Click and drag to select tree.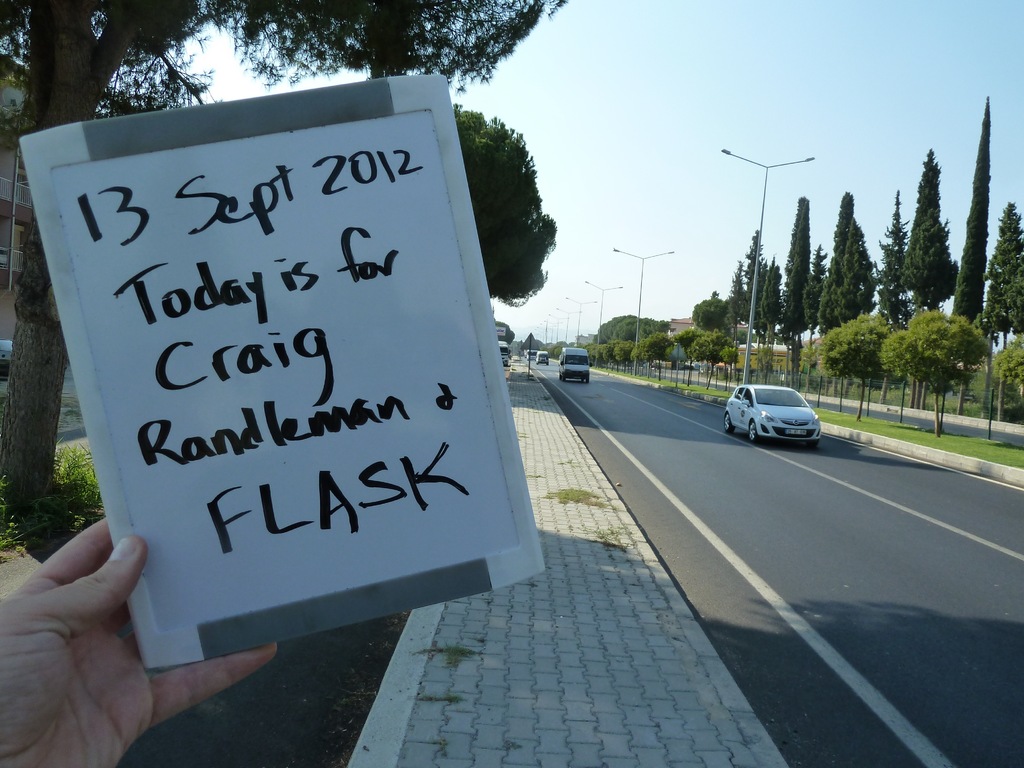
Selection: bbox(689, 293, 731, 347).
